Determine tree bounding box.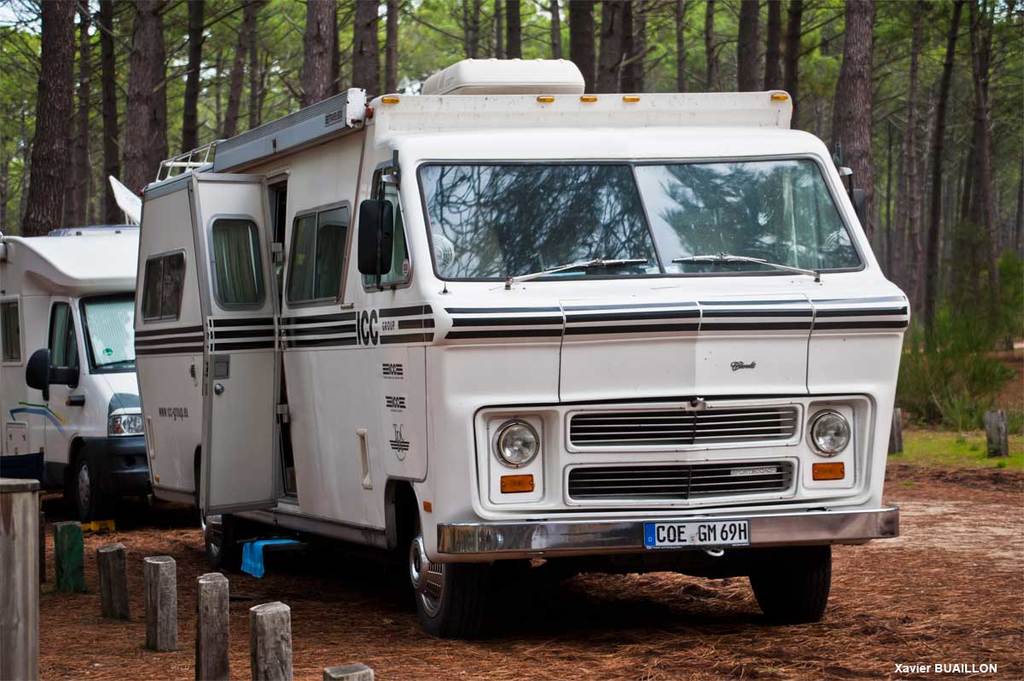
Determined: rect(18, 0, 77, 236).
